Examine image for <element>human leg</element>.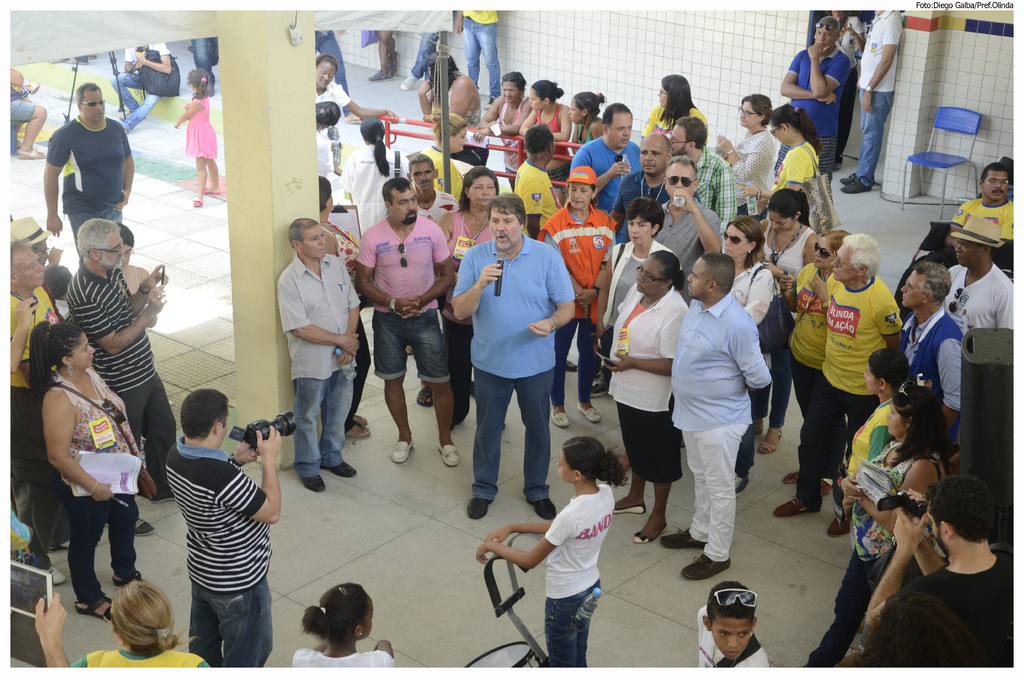
Examination result: 58, 481, 109, 621.
